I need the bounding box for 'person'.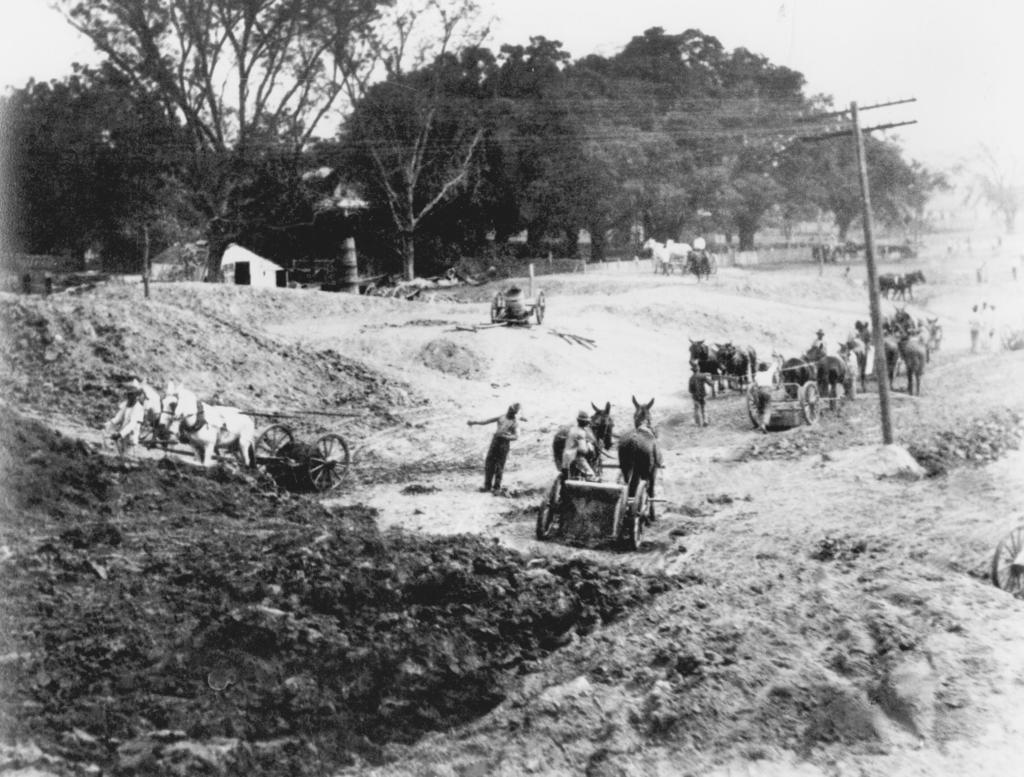
Here it is: 559 408 597 490.
